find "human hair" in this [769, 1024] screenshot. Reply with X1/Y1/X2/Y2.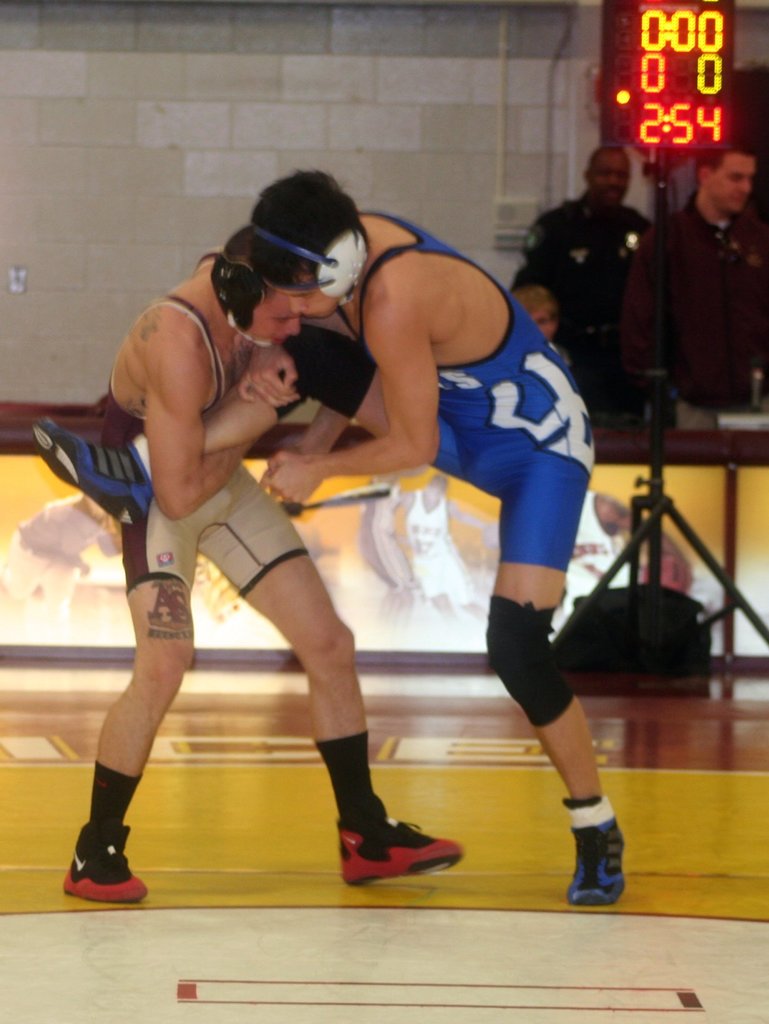
218/223/274/332.
